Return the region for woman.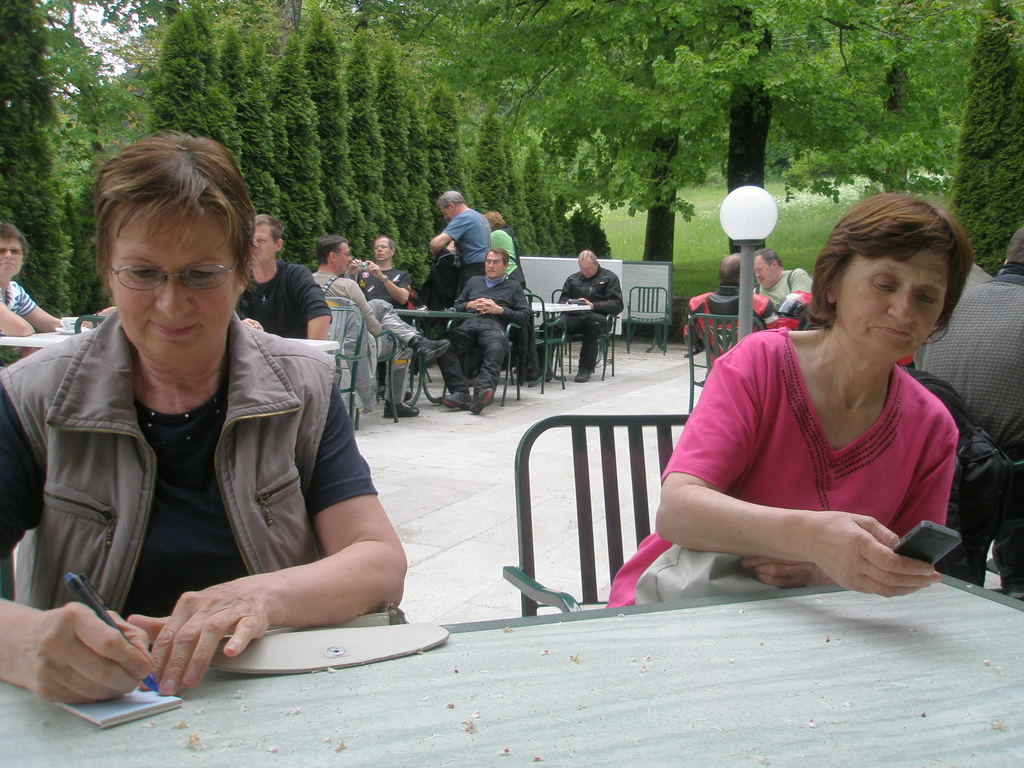
[left=643, top=195, right=991, bottom=616].
